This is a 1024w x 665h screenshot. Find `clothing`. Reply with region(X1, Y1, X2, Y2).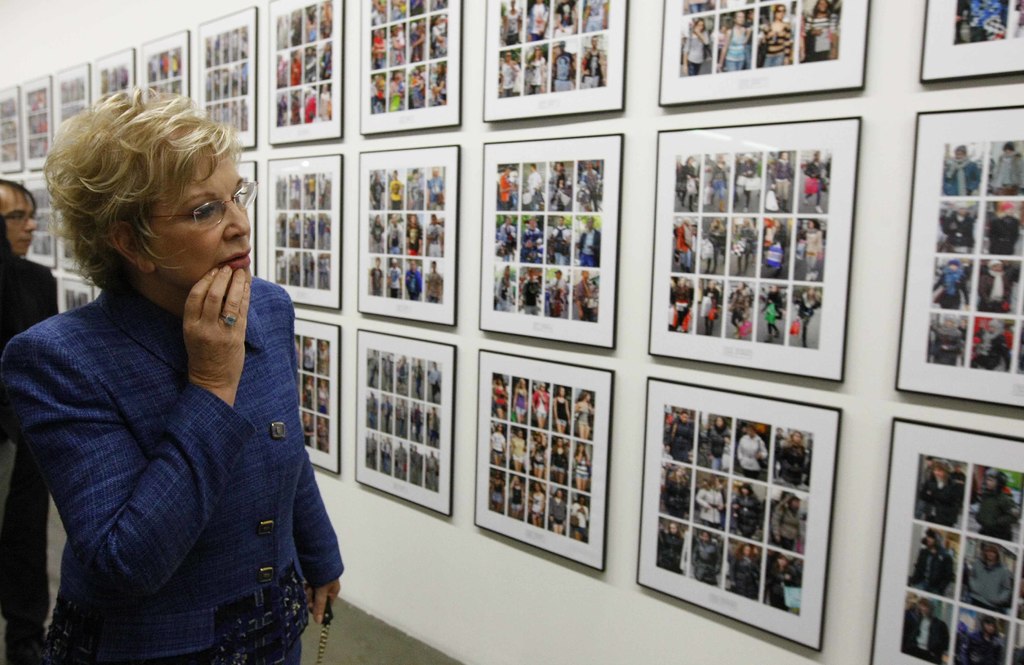
region(580, 50, 600, 86).
